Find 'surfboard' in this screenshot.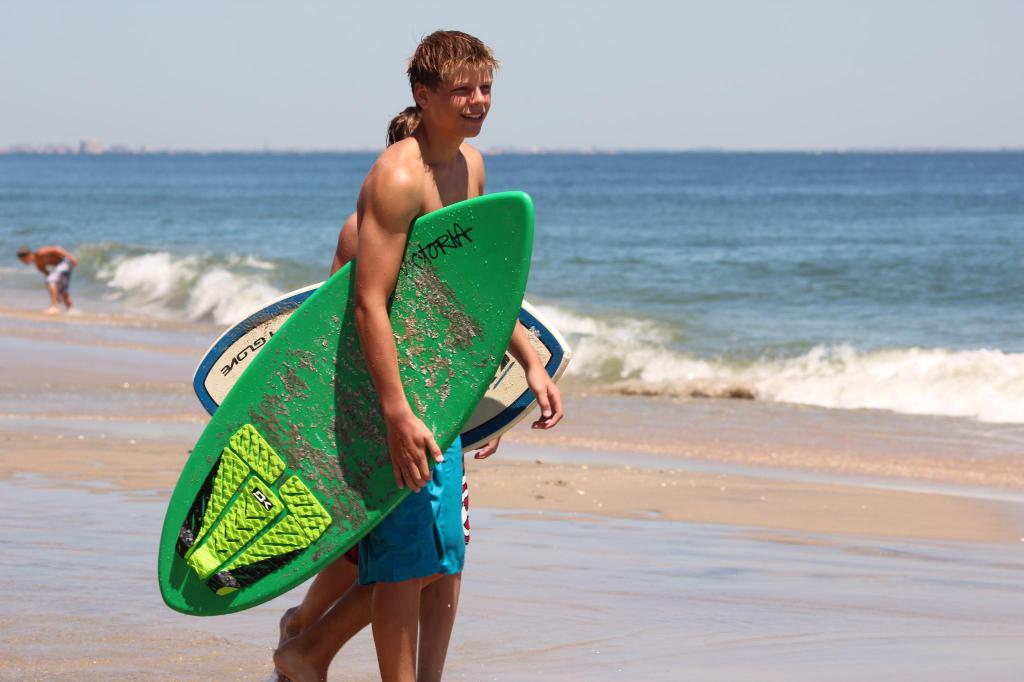
The bounding box for 'surfboard' is 157/189/536/616.
